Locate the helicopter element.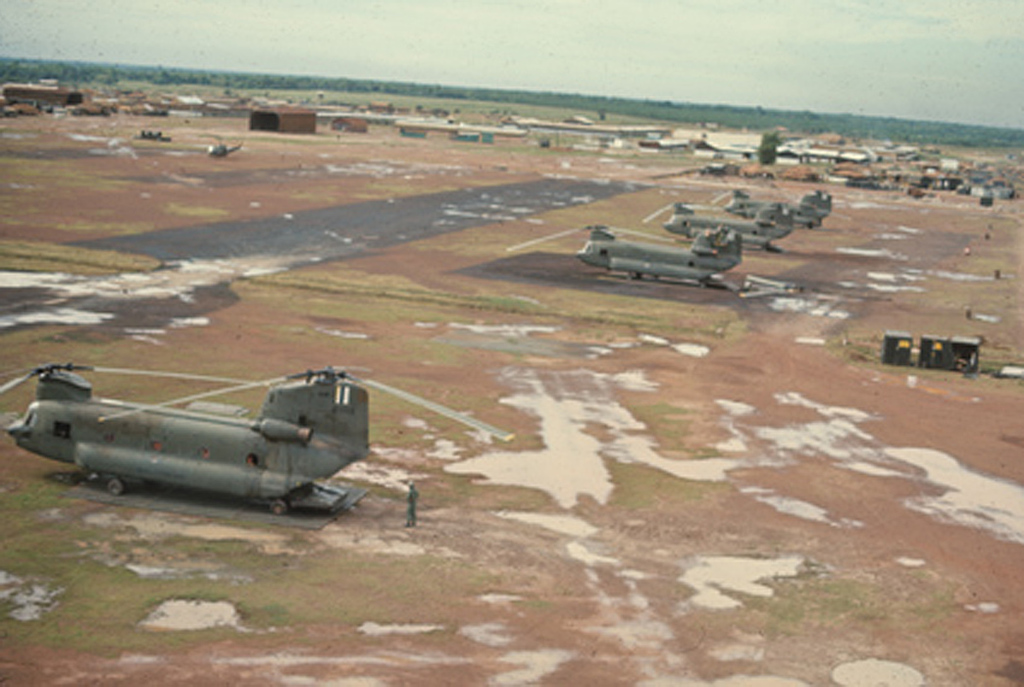
Element bbox: select_region(641, 196, 853, 255).
